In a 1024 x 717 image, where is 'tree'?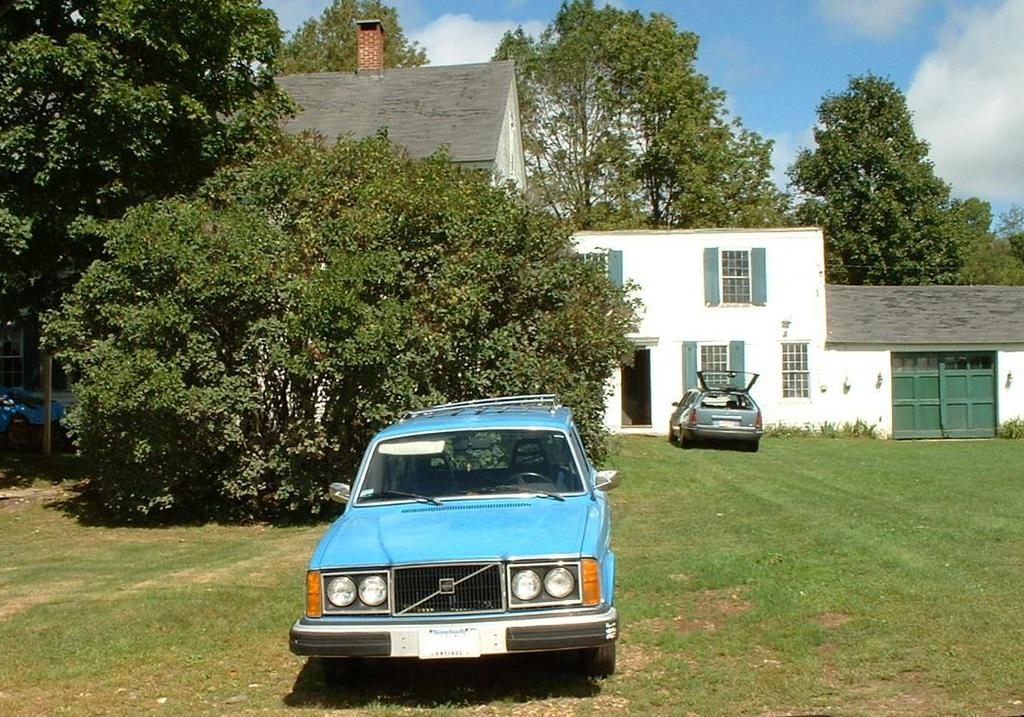
(left=42, top=130, right=647, bottom=504).
